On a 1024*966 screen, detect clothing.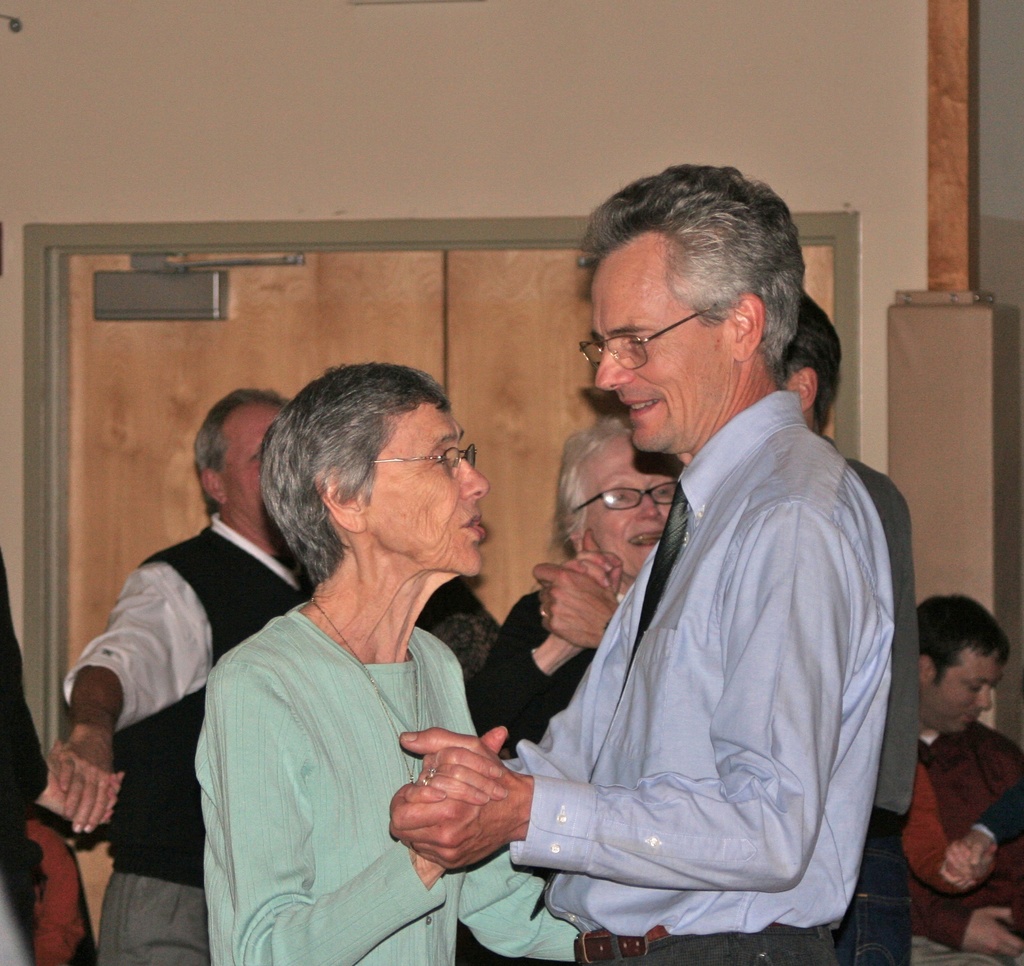
locate(463, 594, 615, 965).
